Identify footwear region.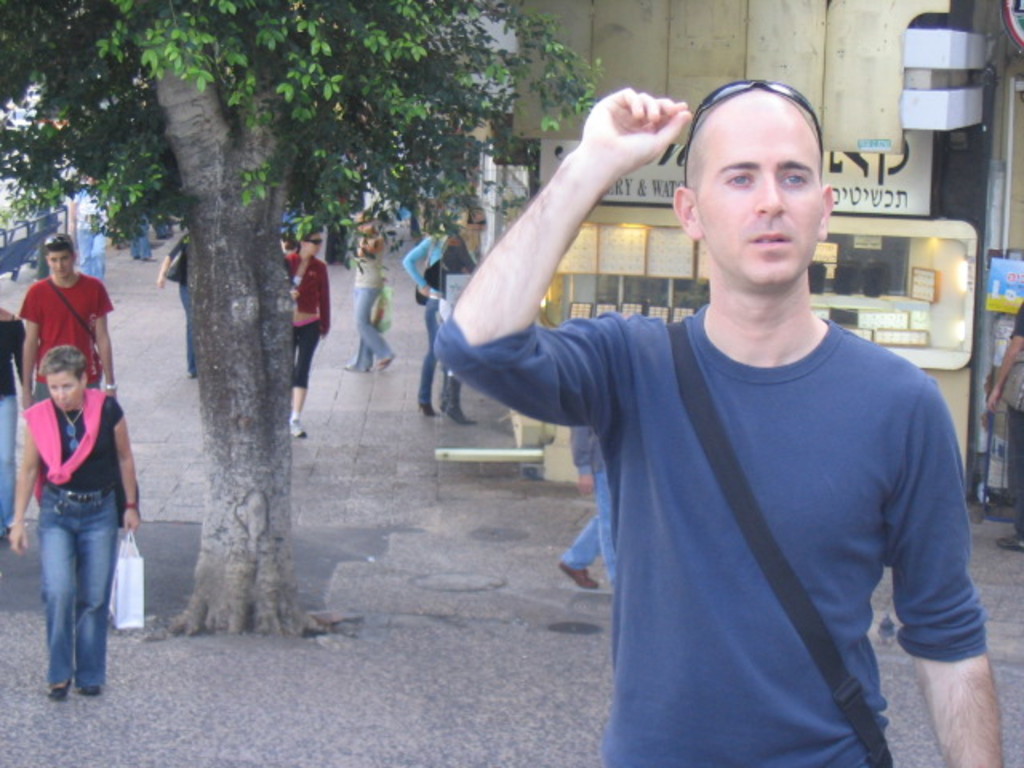
Region: l=438, t=389, r=443, b=418.
